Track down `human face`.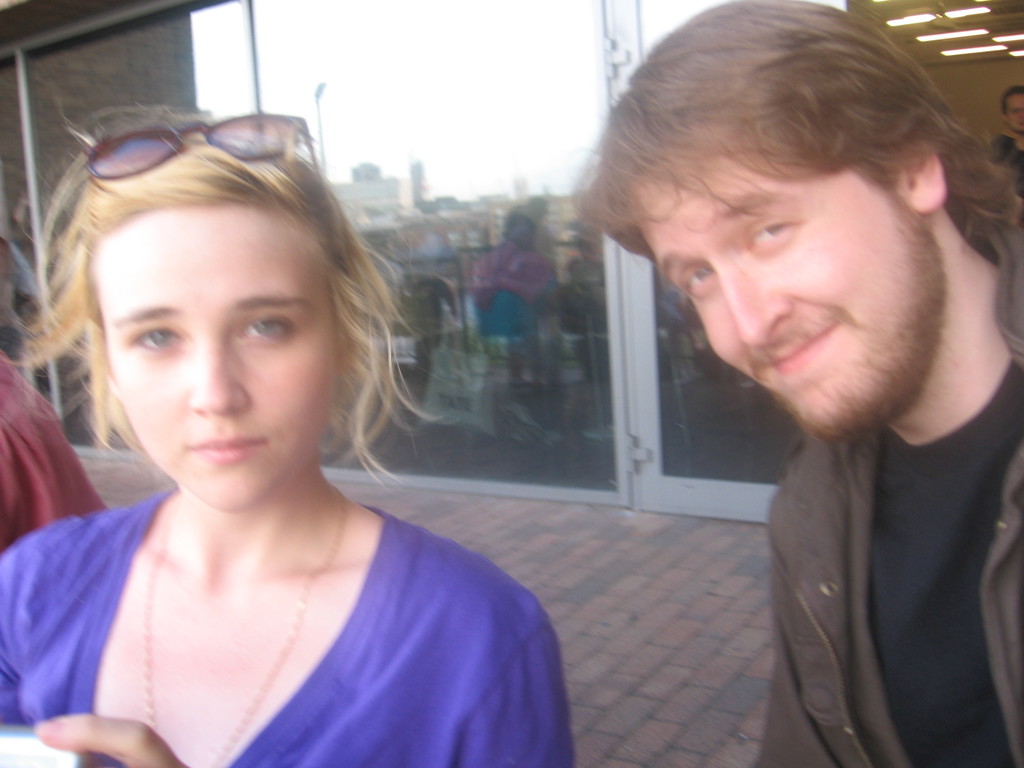
Tracked to 104, 198, 337, 509.
